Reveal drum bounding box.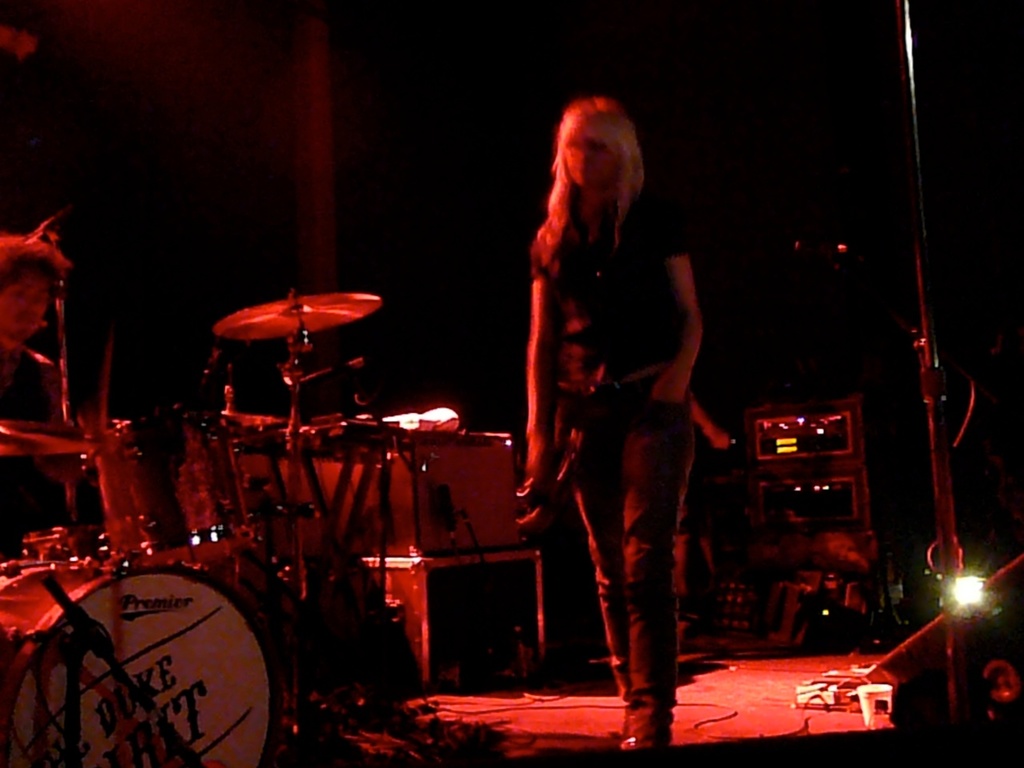
Revealed: (0, 563, 276, 767).
